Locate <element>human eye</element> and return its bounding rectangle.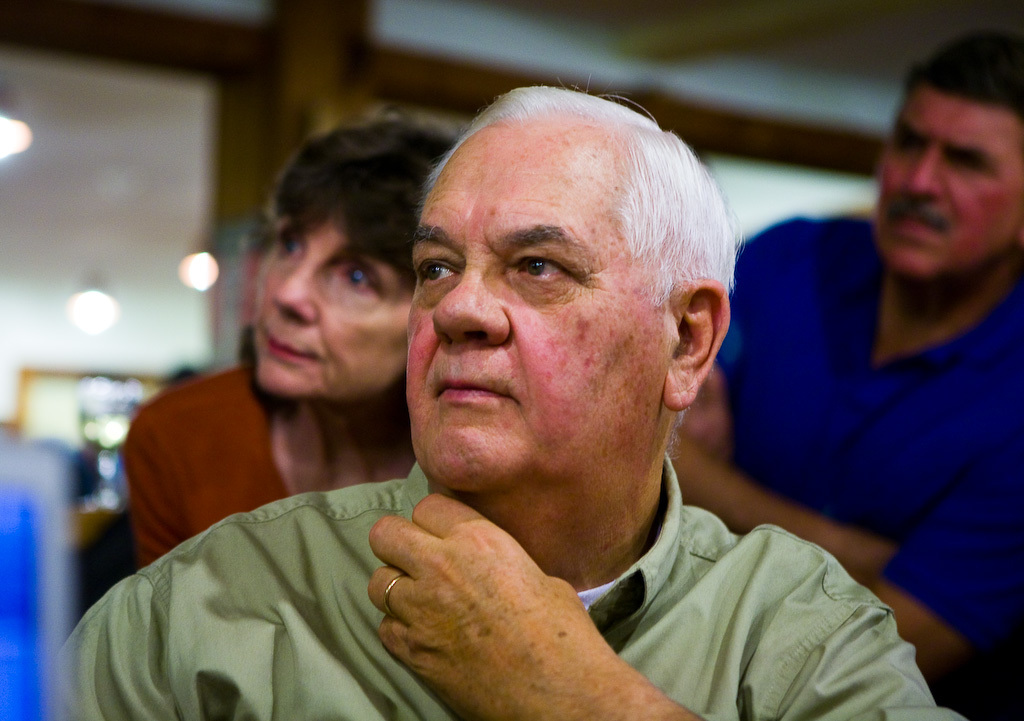
x1=950 y1=158 x2=992 y2=175.
